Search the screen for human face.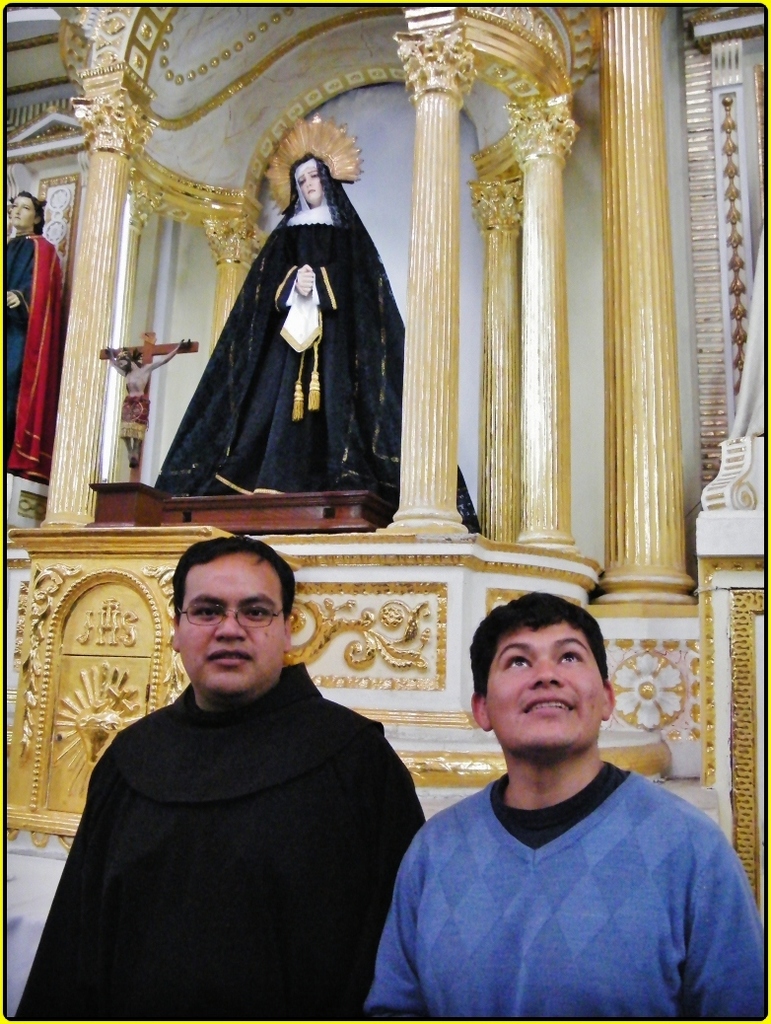
Found at rect(487, 624, 602, 749).
